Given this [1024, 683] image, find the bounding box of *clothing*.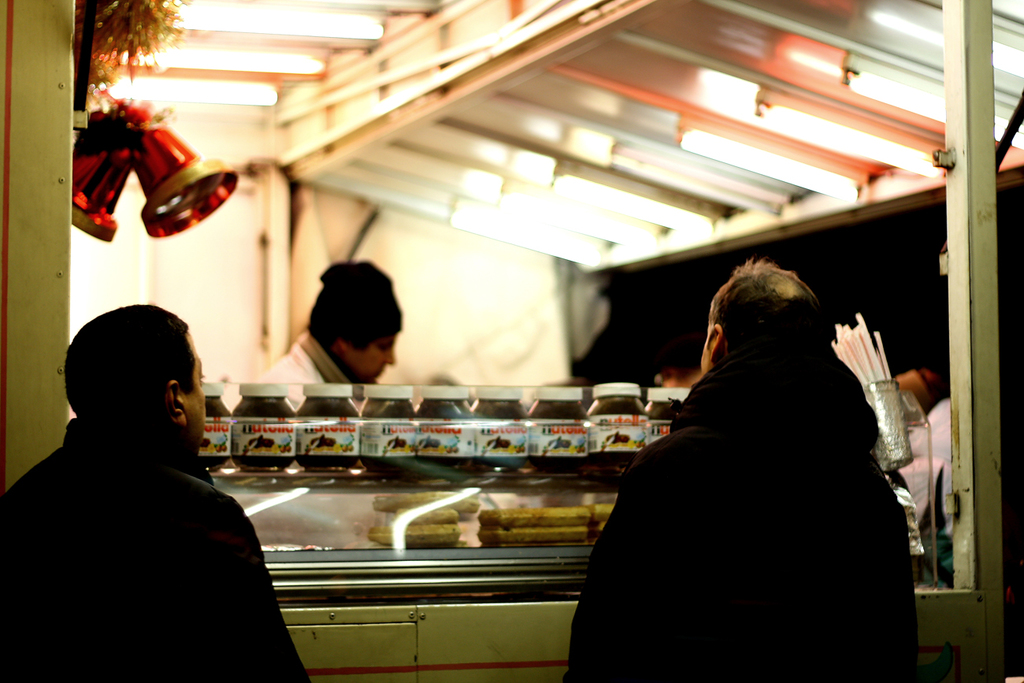
l=251, t=331, r=362, b=411.
